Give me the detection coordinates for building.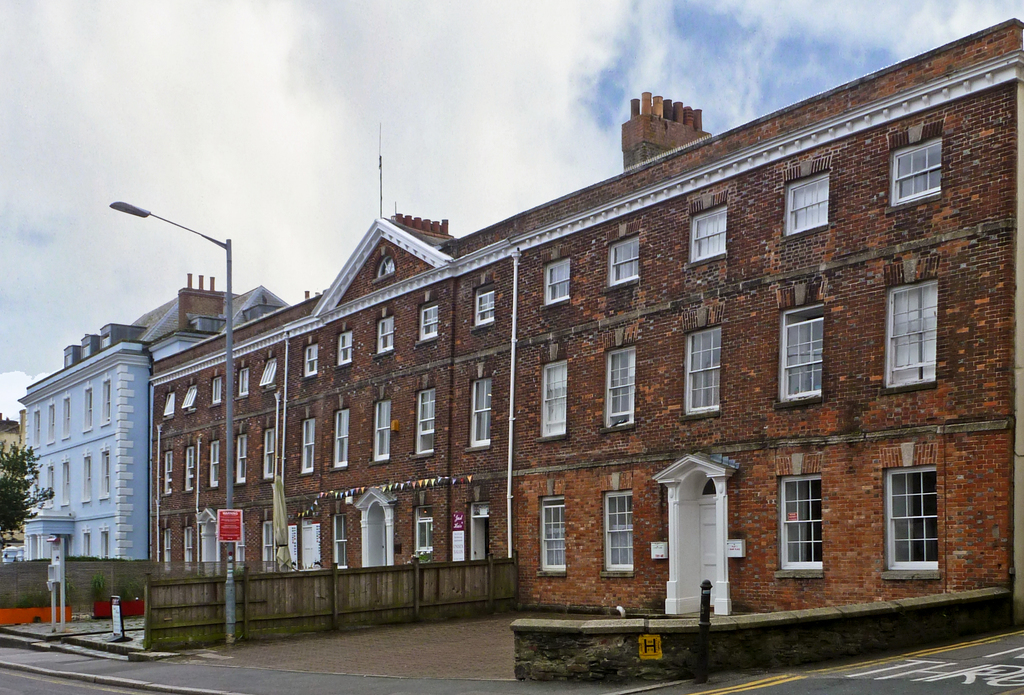
[148,13,1023,638].
